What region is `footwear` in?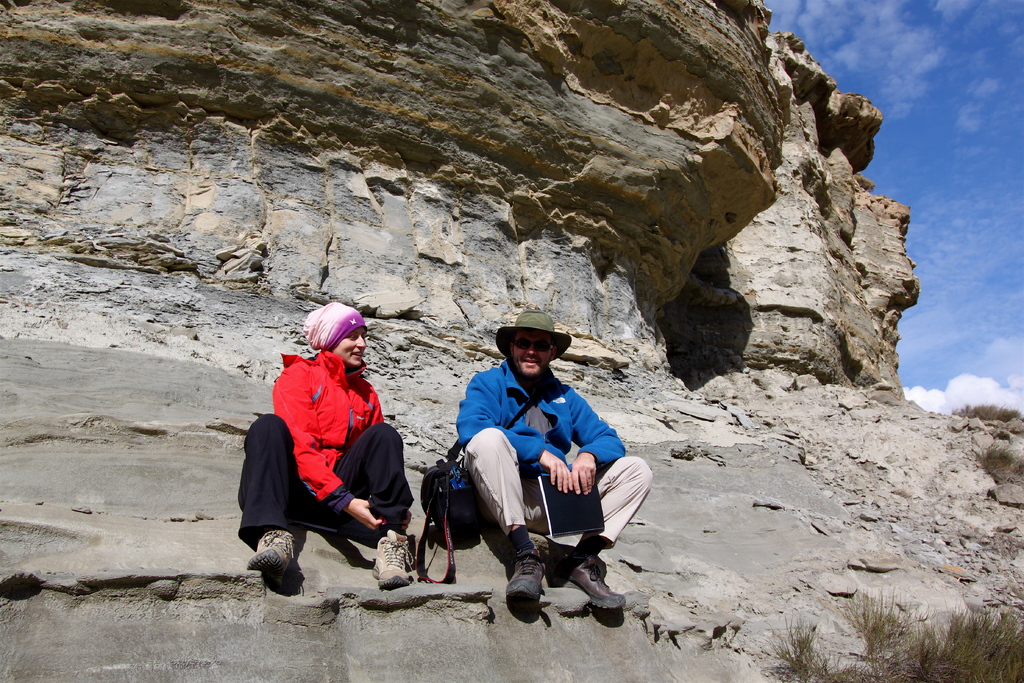
box(564, 555, 624, 609).
